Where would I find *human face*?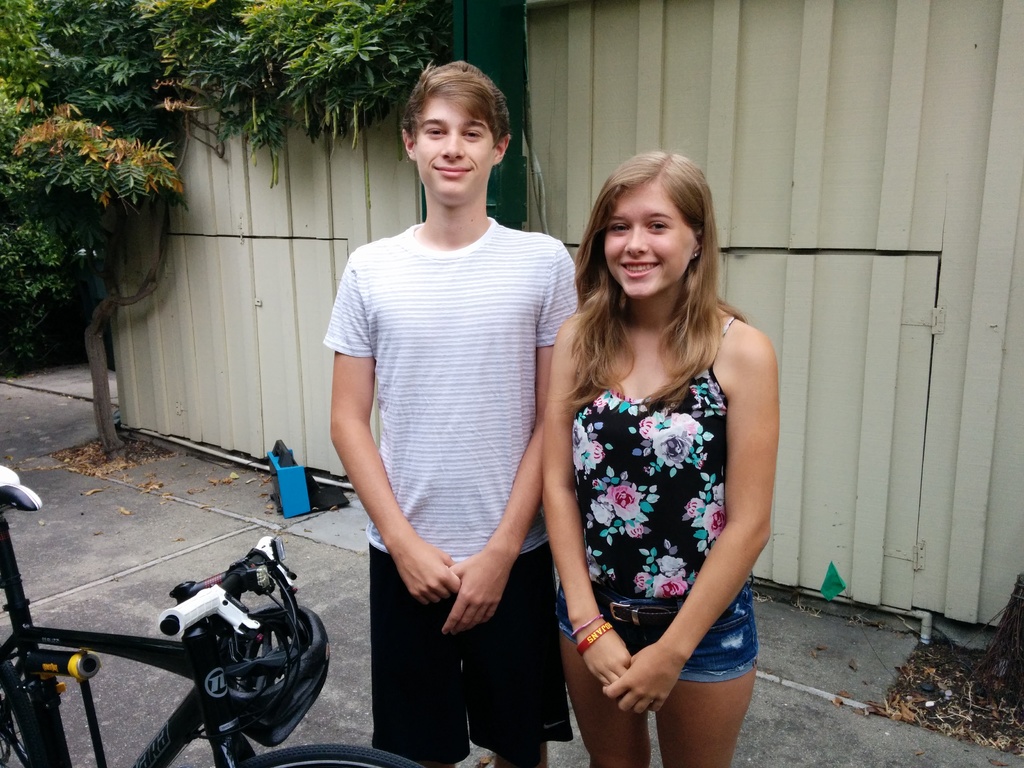
At locate(606, 179, 696, 302).
